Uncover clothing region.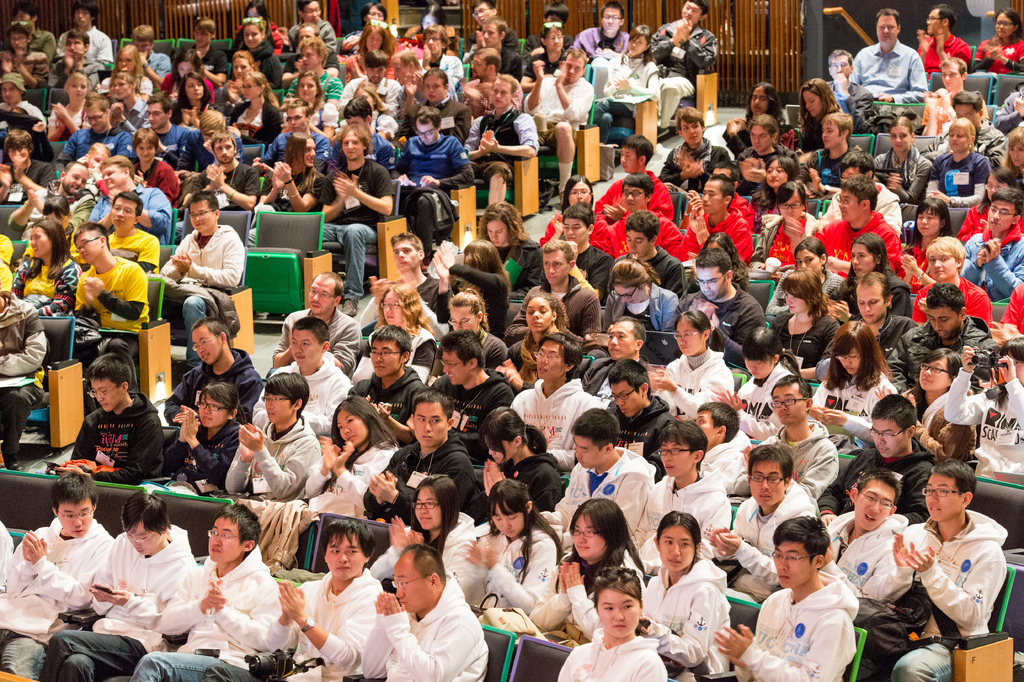
Uncovered: [152,121,195,154].
